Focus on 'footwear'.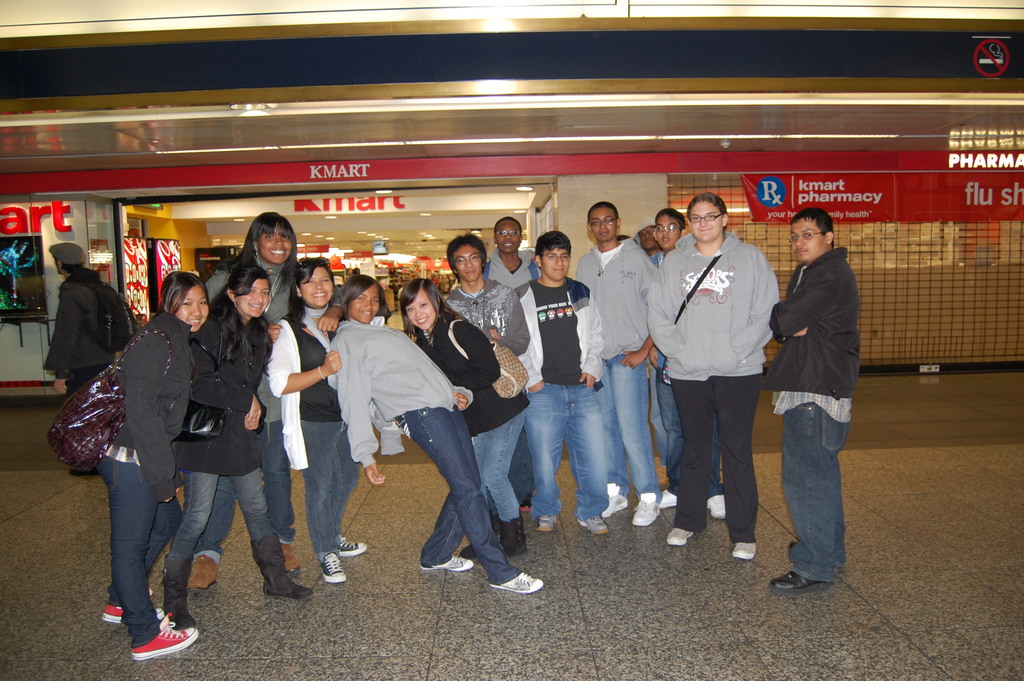
Focused at bbox(418, 553, 477, 574).
